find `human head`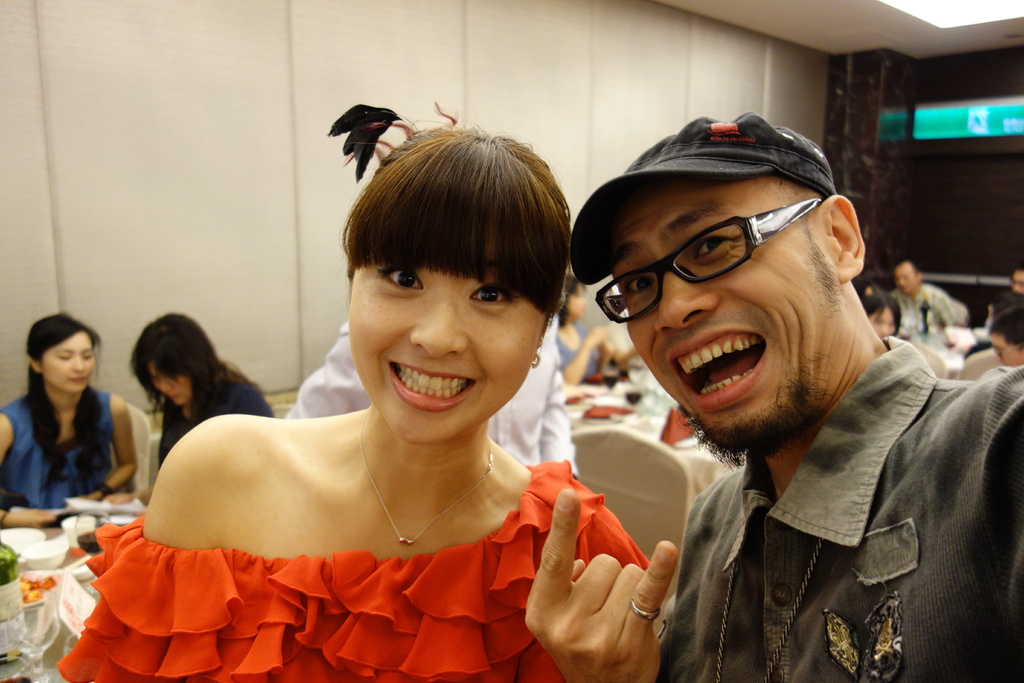
[x1=26, y1=312, x2=97, y2=393]
